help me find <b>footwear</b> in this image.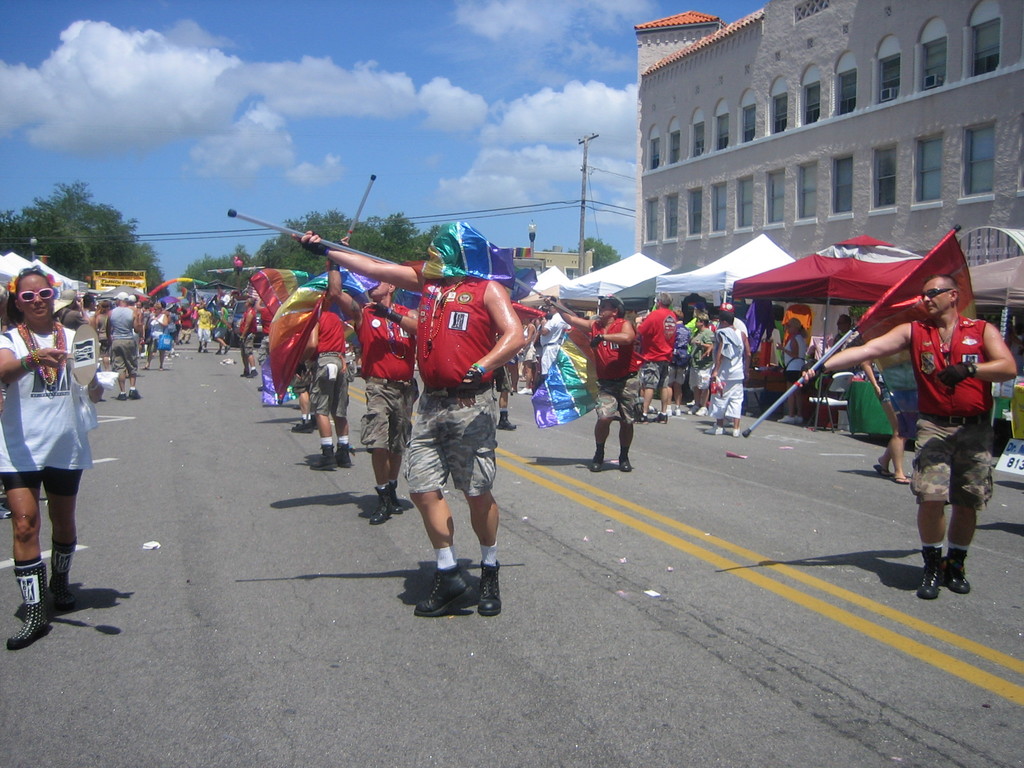
Found it: rect(203, 342, 208, 351).
